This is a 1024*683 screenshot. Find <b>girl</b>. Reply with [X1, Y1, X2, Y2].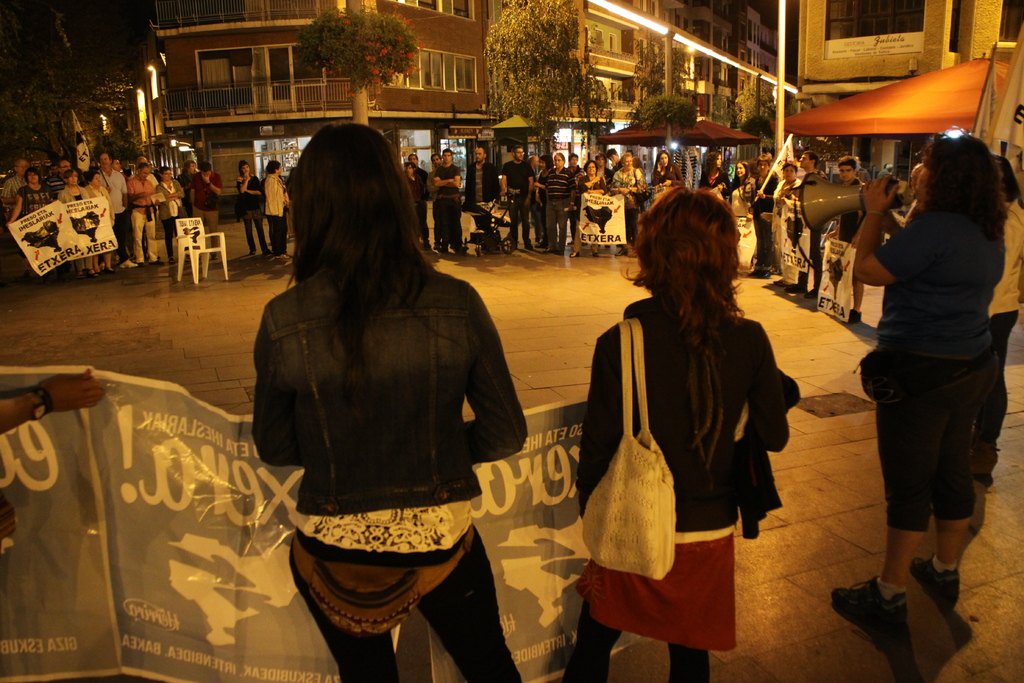
[570, 175, 811, 682].
